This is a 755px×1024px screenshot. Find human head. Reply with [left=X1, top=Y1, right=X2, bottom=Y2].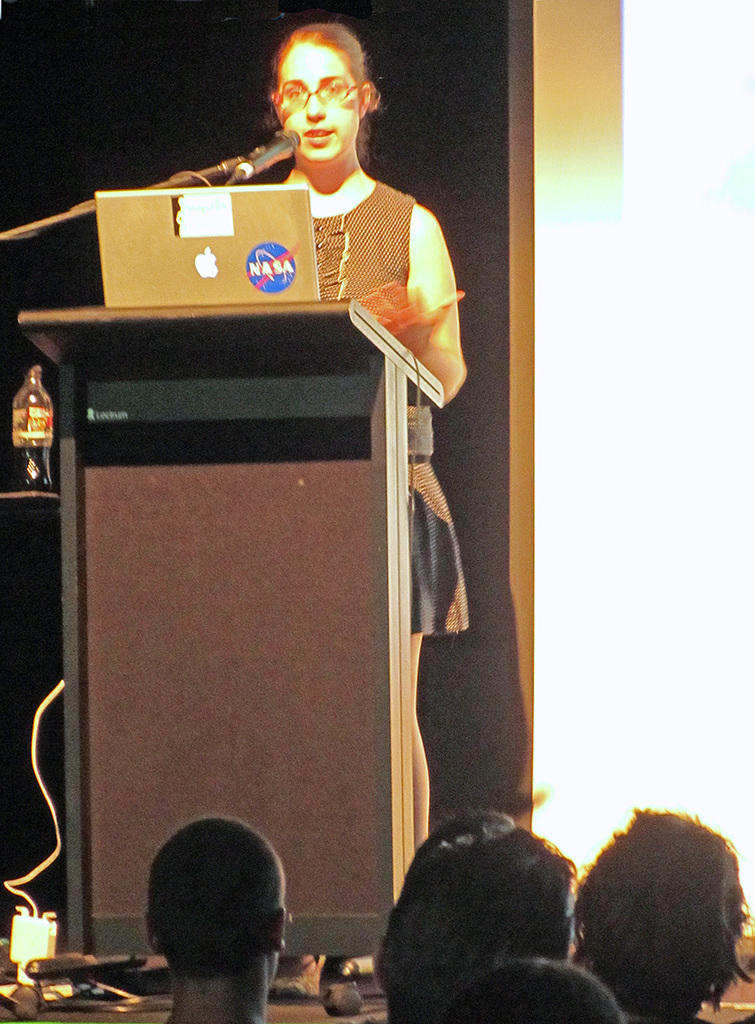
[left=569, top=800, right=754, bottom=1023].
